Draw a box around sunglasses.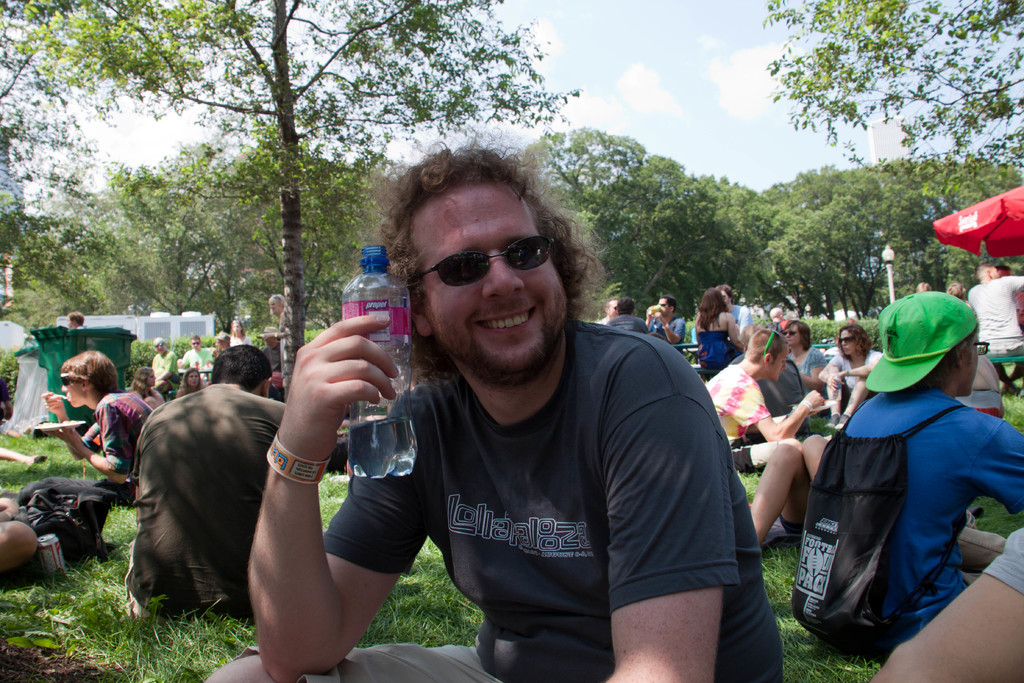
region(61, 374, 72, 386).
